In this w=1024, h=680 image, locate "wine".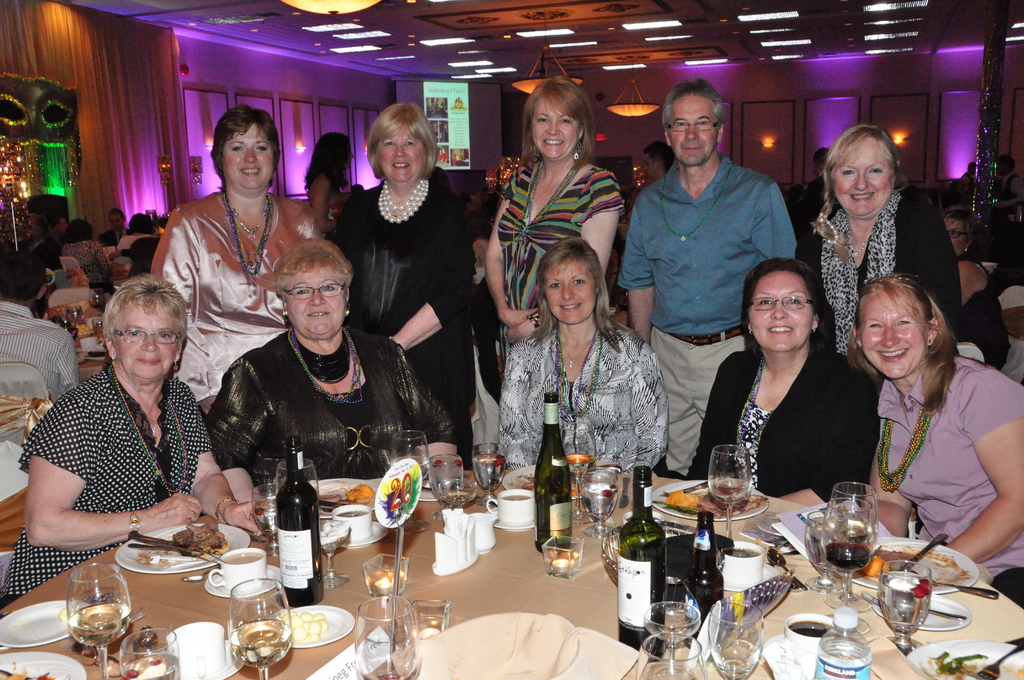
Bounding box: Rect(609, 463, 666, 667).
